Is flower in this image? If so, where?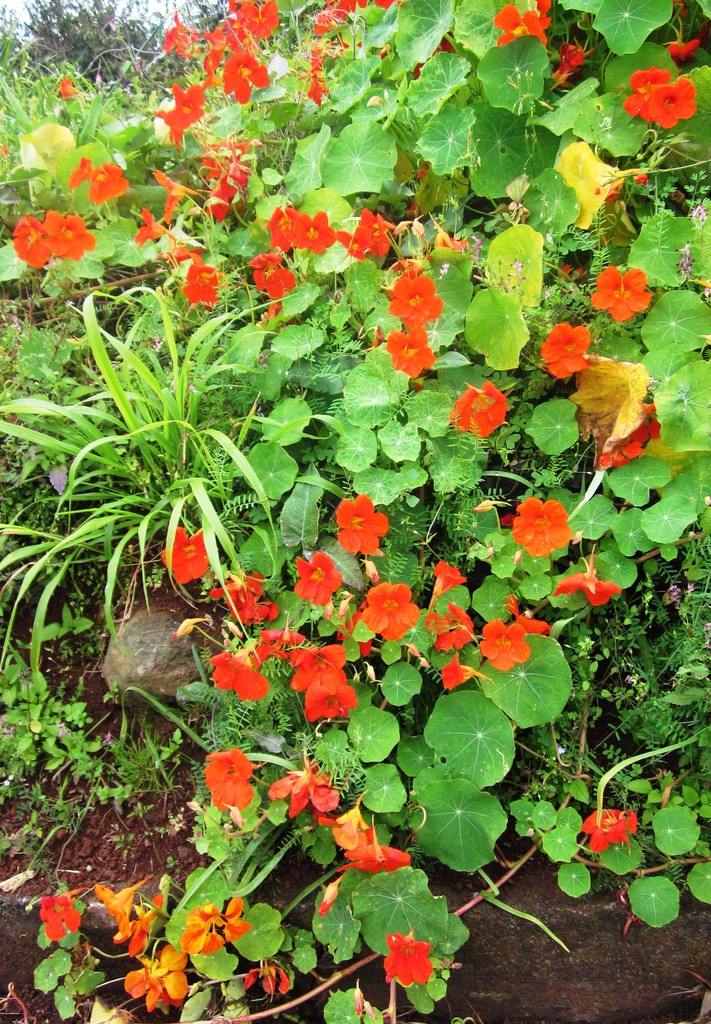
Yes, at bbox(666, 31, 701, 66).
